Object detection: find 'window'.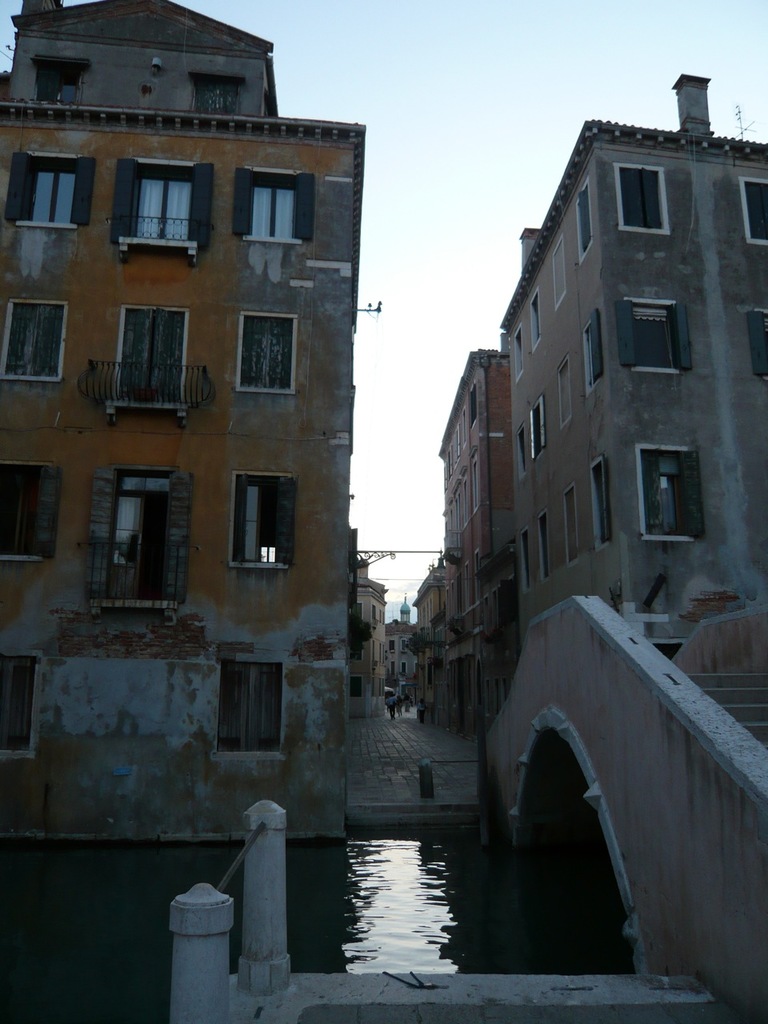
BBox(0, 460, 56, 554).
